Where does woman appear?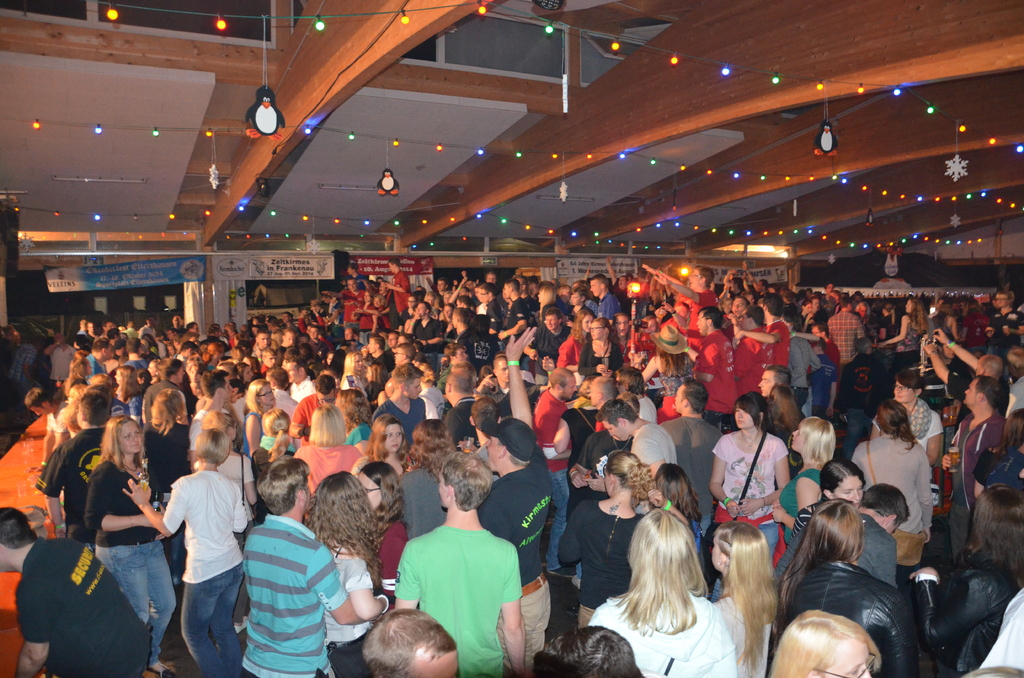
Appears at pyautogui.locateOnScreen(589, 491, 727, 665).
